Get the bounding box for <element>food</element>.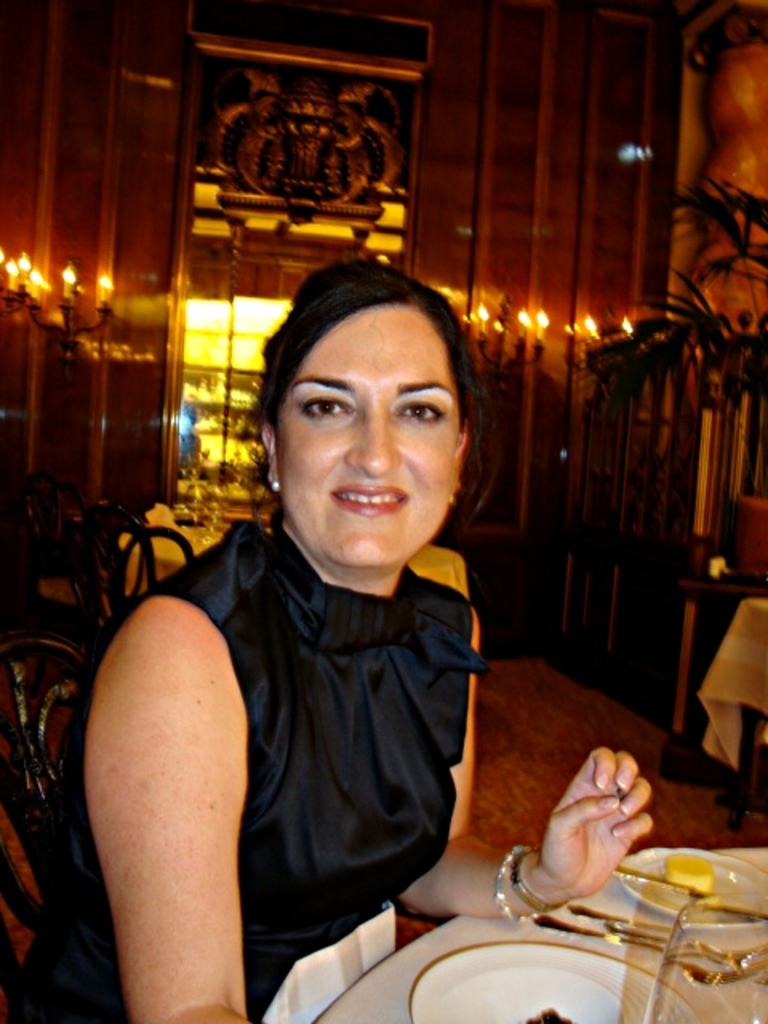
(674, 848, 712, 890).
